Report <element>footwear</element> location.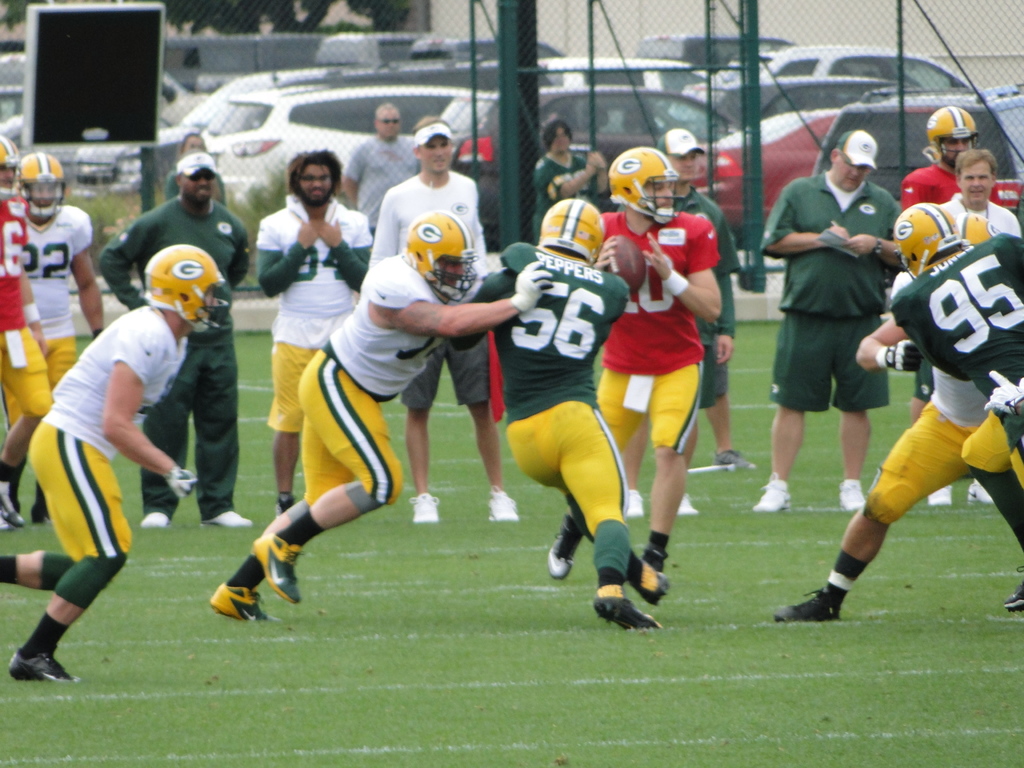
Report: BBox(929, 481, 952, 505).
